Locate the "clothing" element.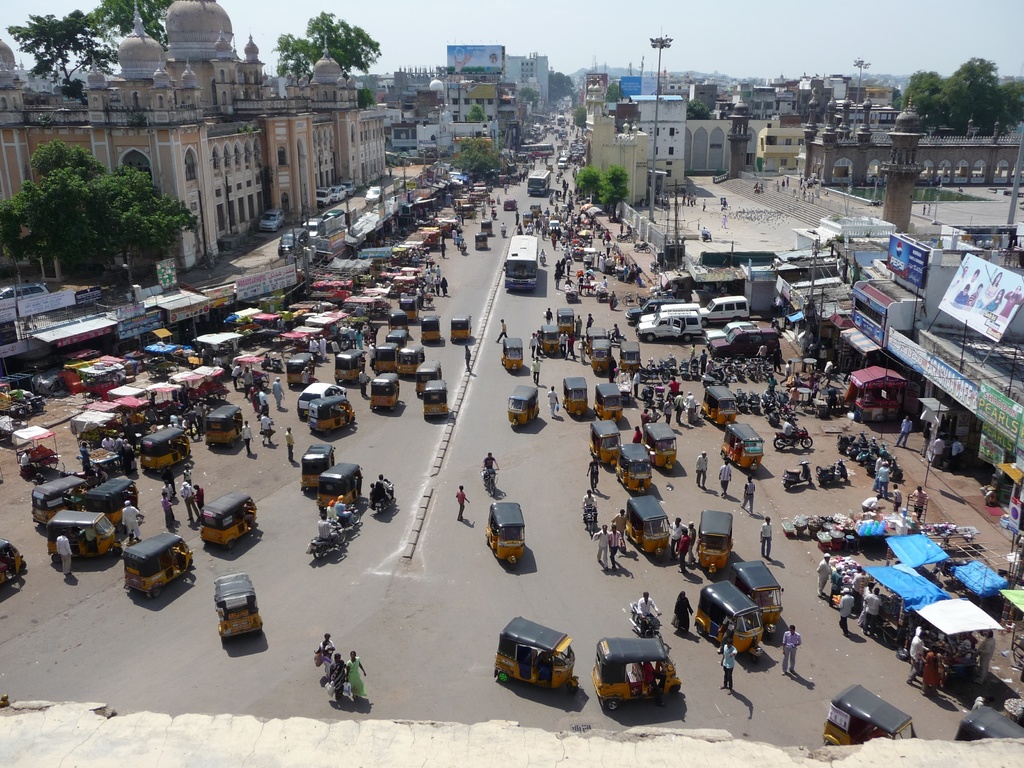
Element bbox: locate(584, 317, 593, 329).
